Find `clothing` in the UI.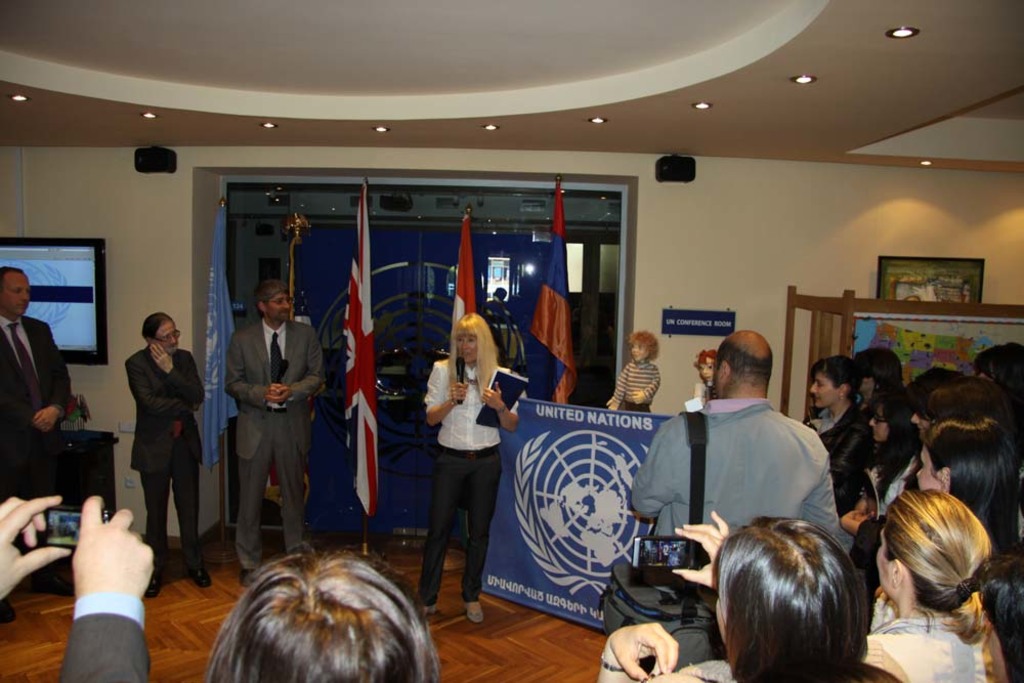
UI element at (631,401,846,655).
